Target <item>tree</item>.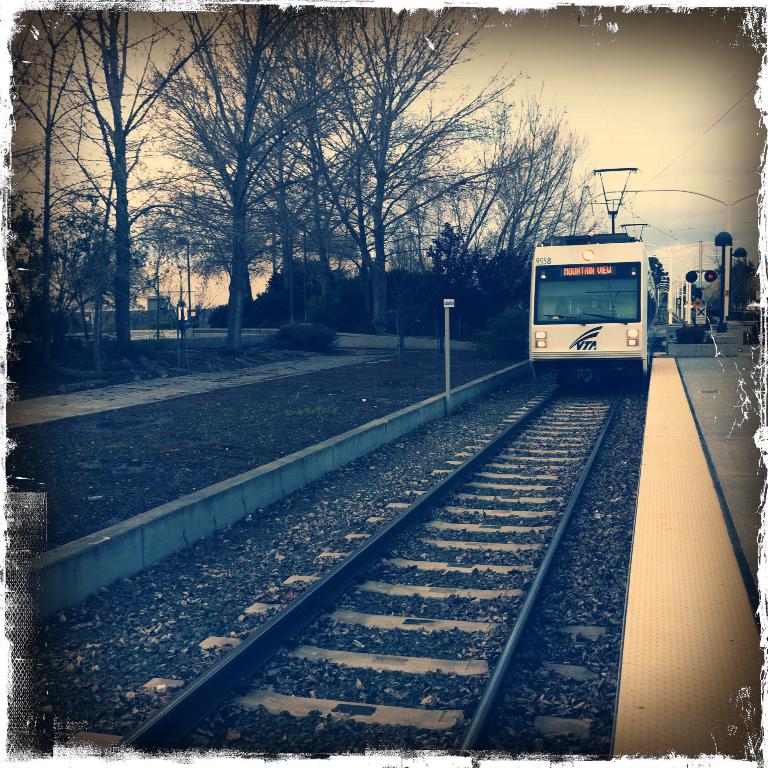
Target region: 47,20,262,381.
